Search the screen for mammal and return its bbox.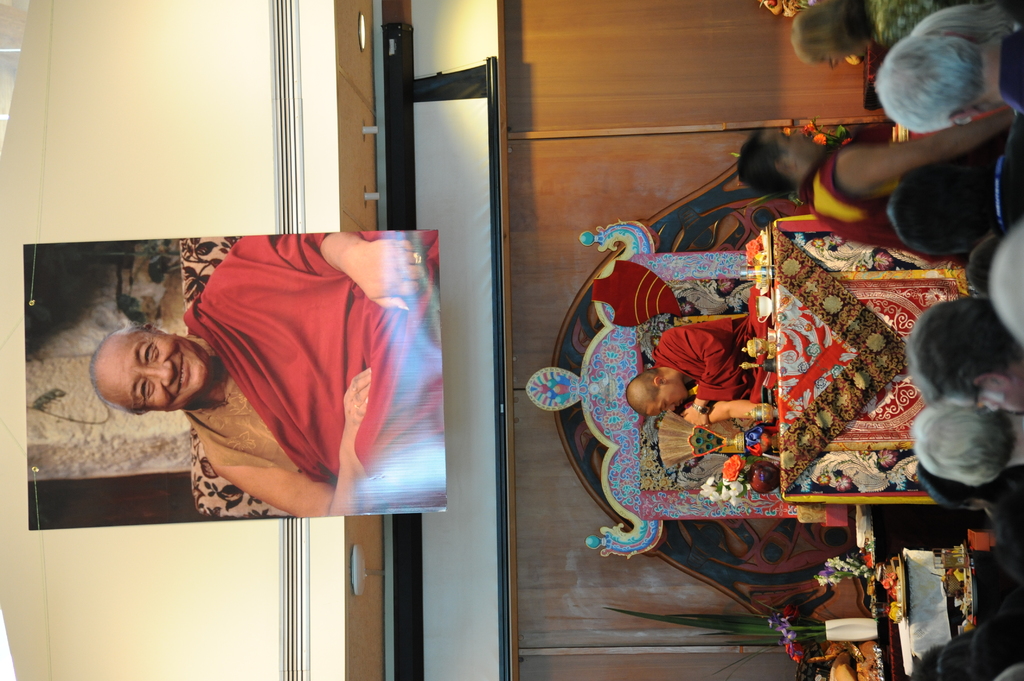
Found: 904 391 1023 491.
